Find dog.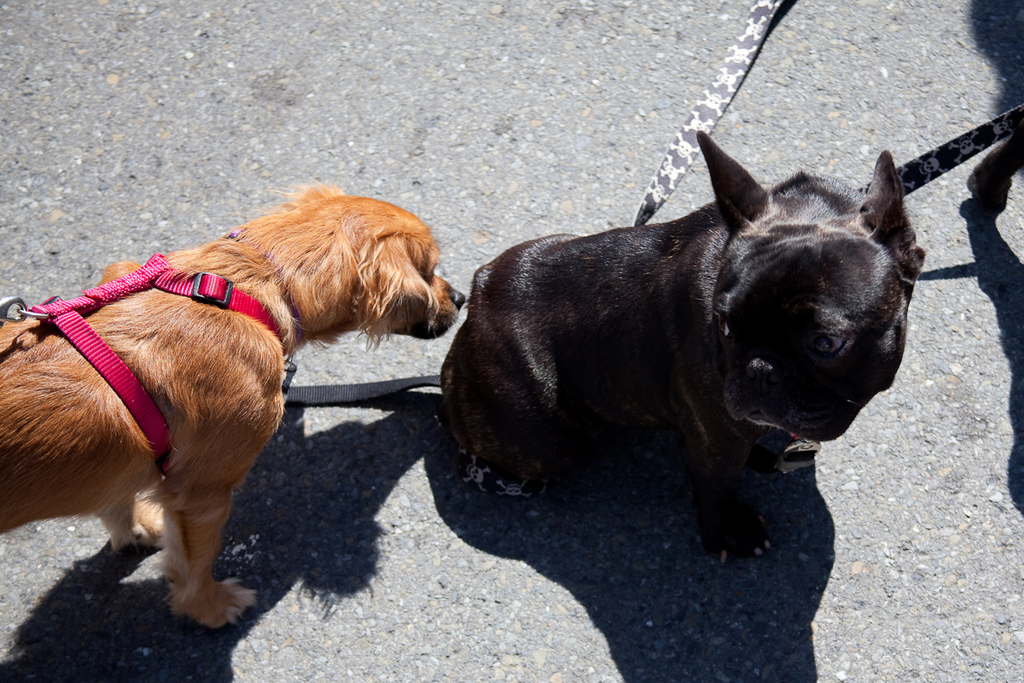
crop(439, 129, 927, 566).
